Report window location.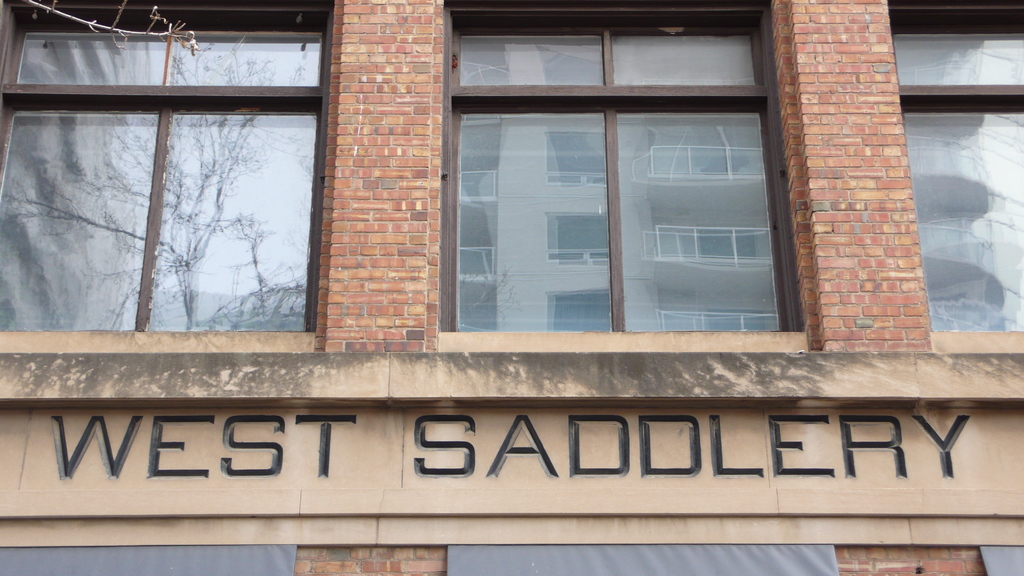
Report: (460,22,813,345).
